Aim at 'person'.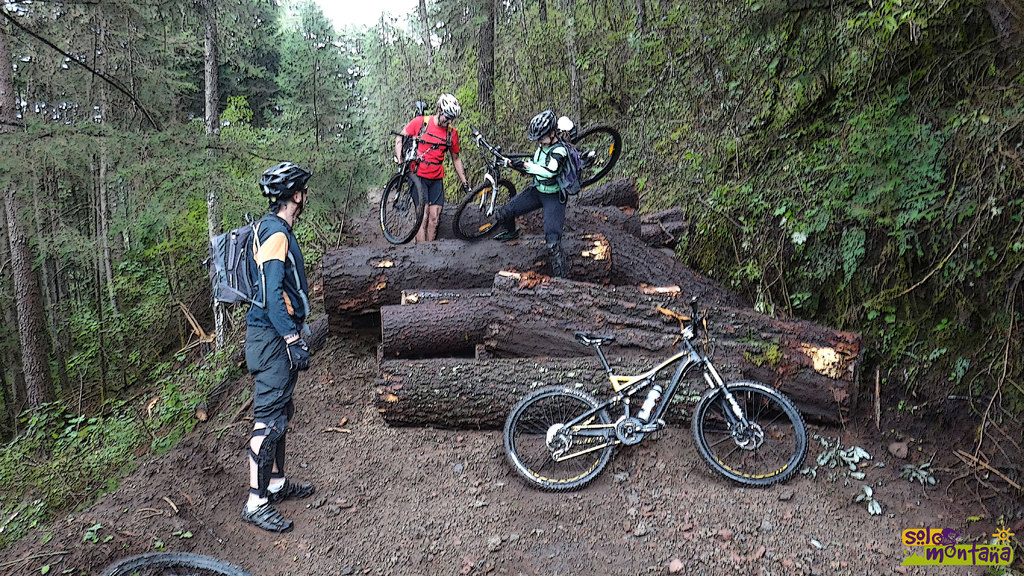
Aimed at (left=393, top=93, right=470, bottom=236).
